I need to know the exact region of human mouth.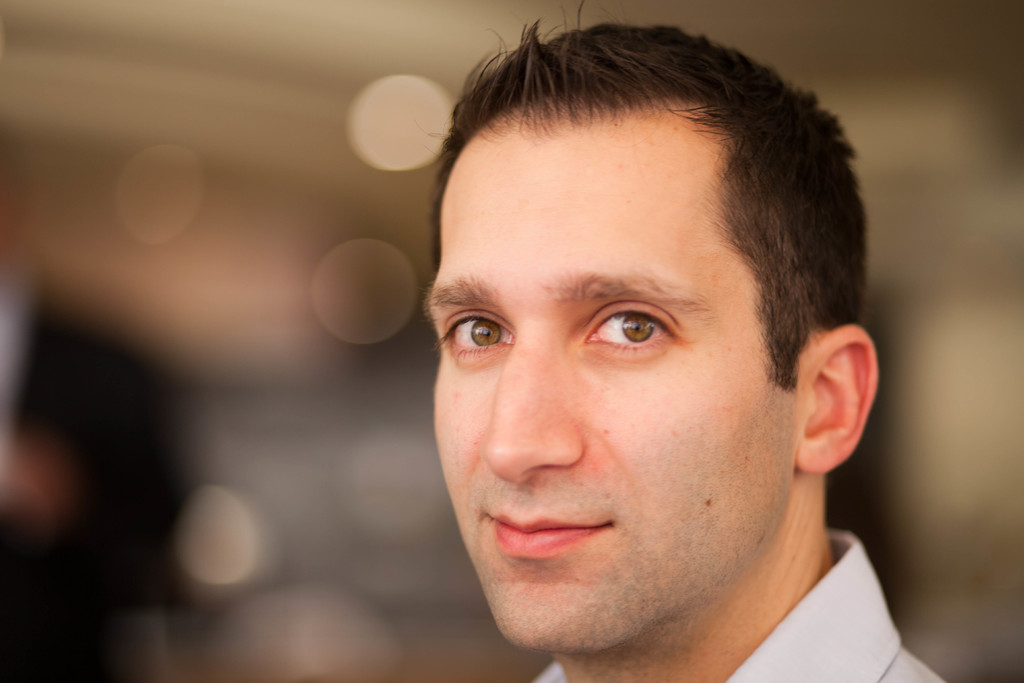
Region: <box>491,513,616,548</box>.
